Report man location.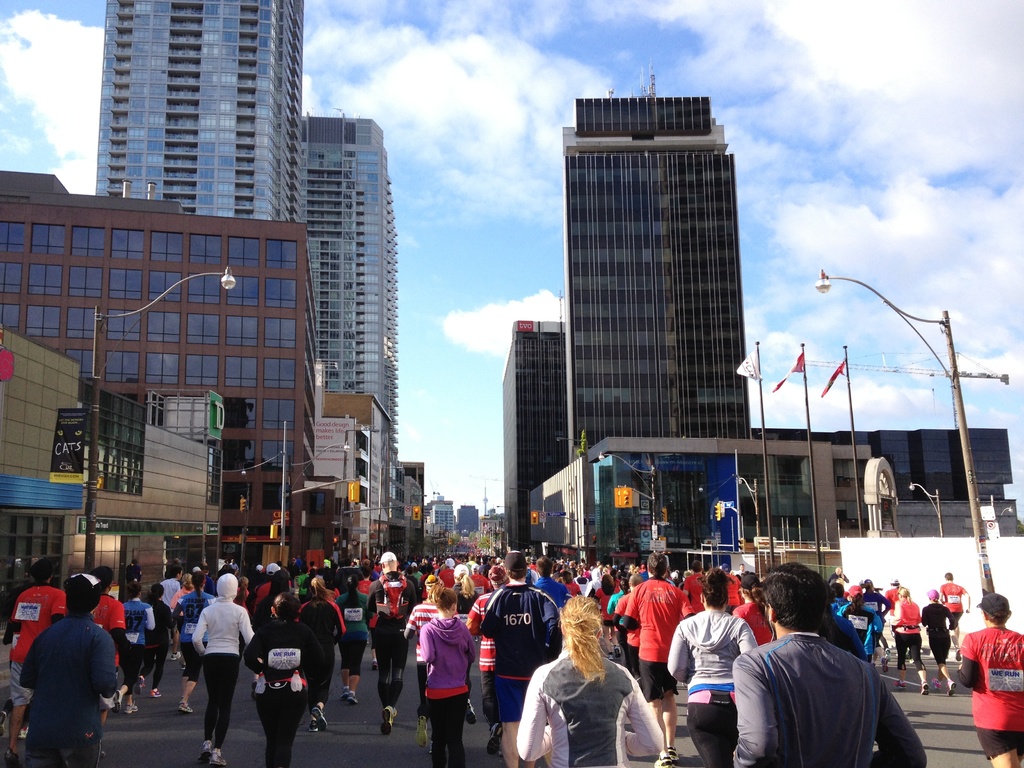
Report: locate(886, 579, 902, 628).
